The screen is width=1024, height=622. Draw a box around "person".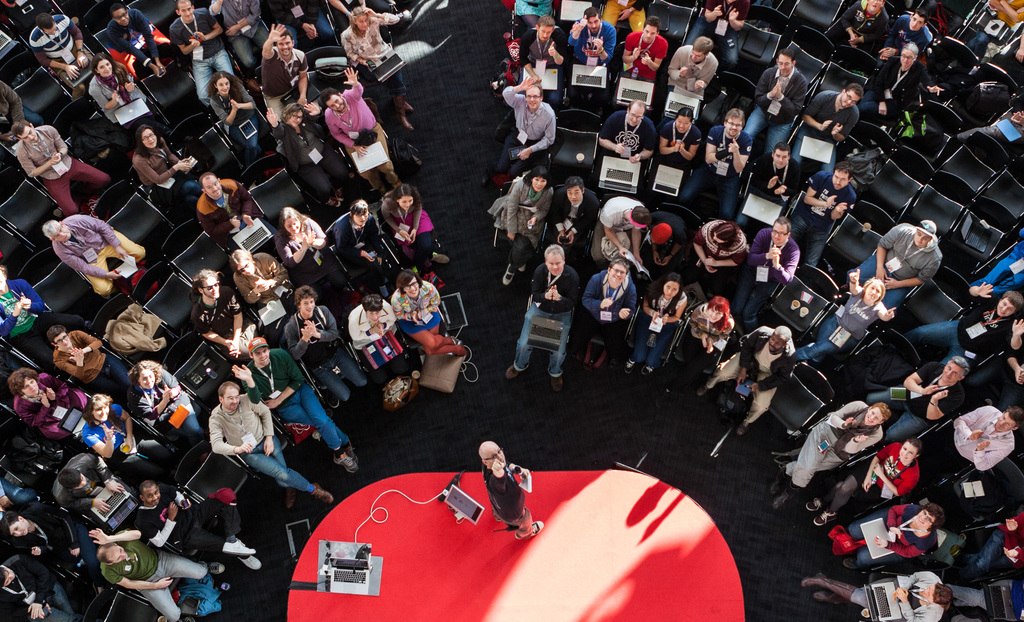
{"left": 912, "top": 281, "right": 1023, "bottom": 364}.
